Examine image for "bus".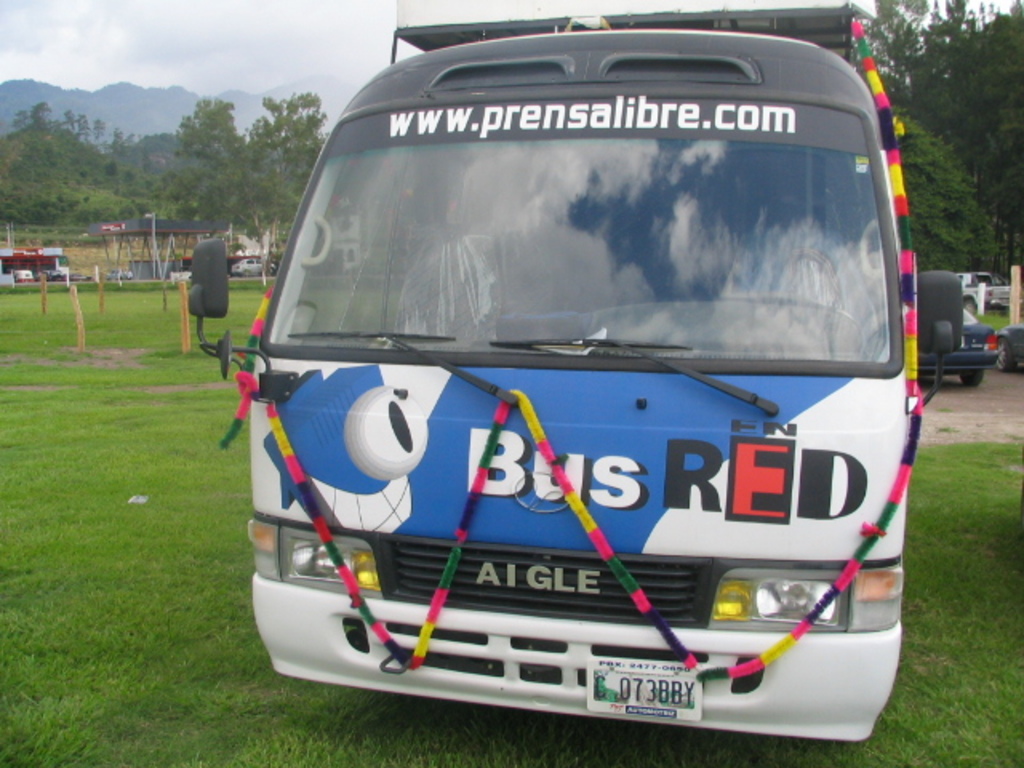
Examination result: 186,21,973,746.
